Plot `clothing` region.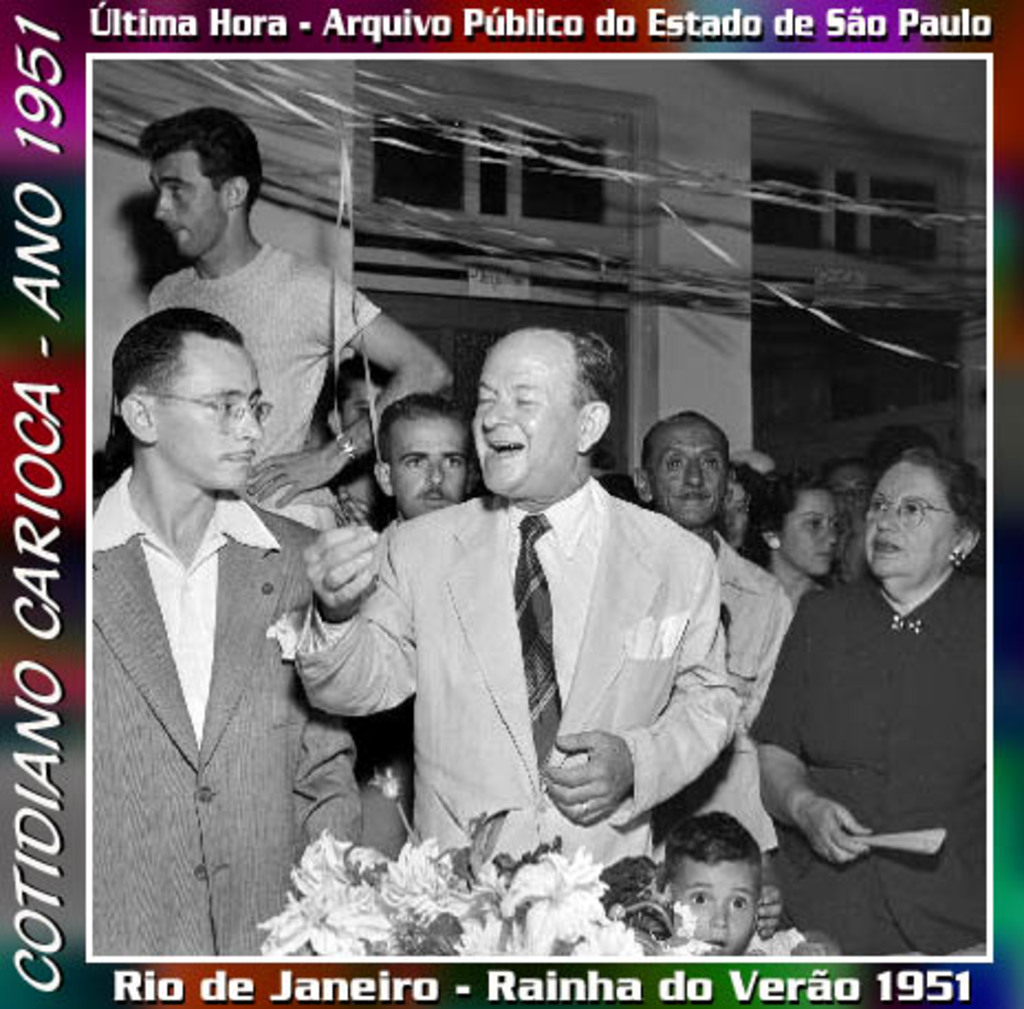
Plotted at (317, 421, 780, 899).
